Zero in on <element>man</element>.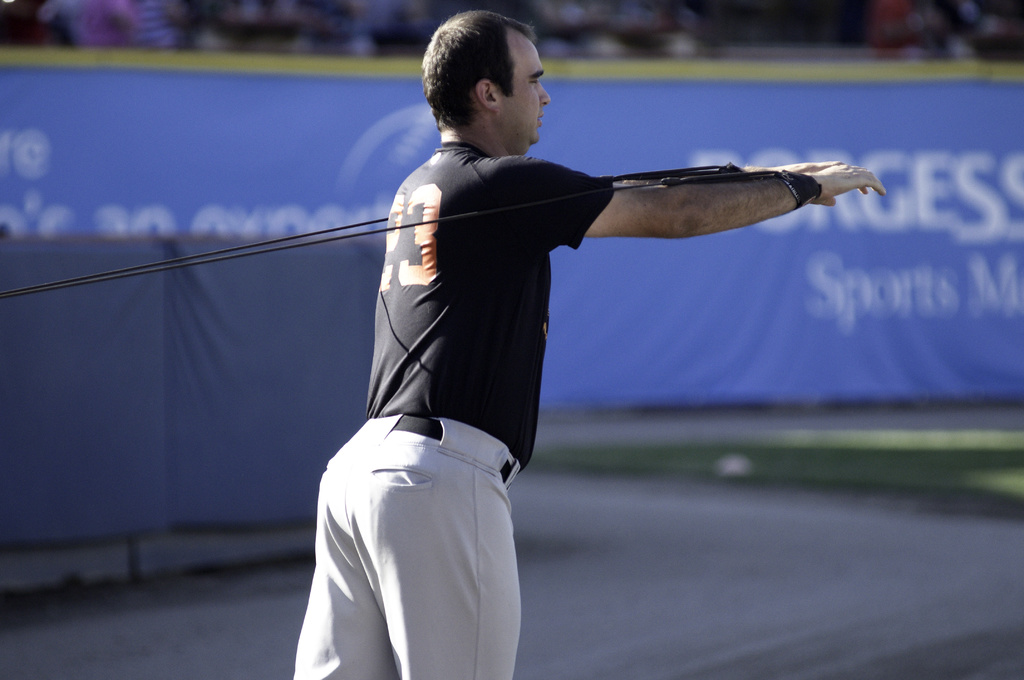
Zeroed in: locate(280, 2, 887, 678).
